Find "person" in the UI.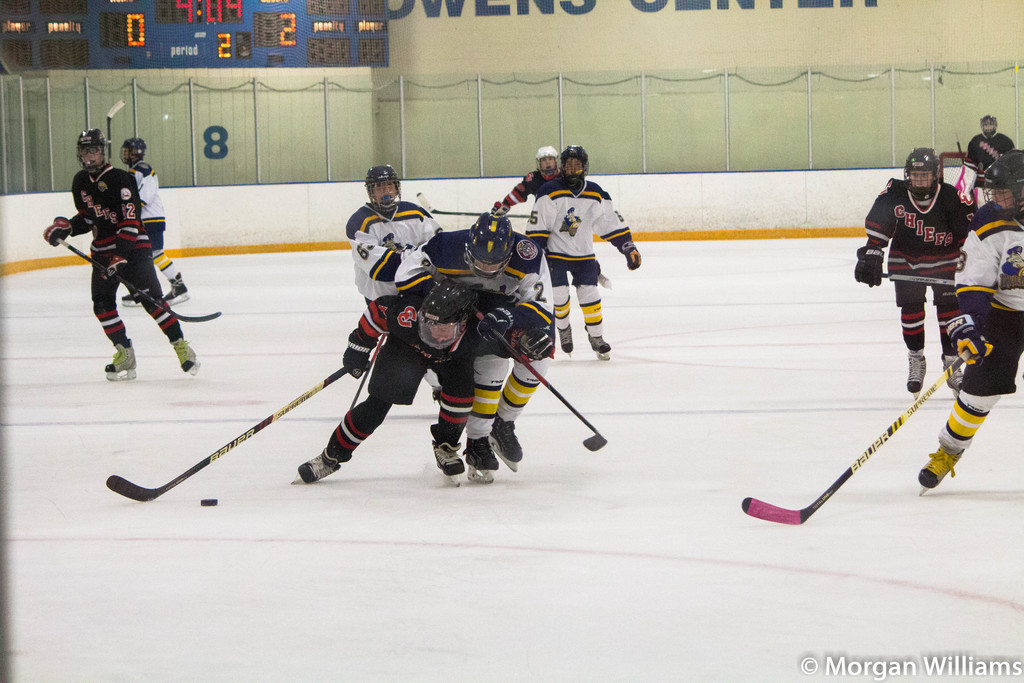
UI element at detection(909, 144, 1023, 493).
